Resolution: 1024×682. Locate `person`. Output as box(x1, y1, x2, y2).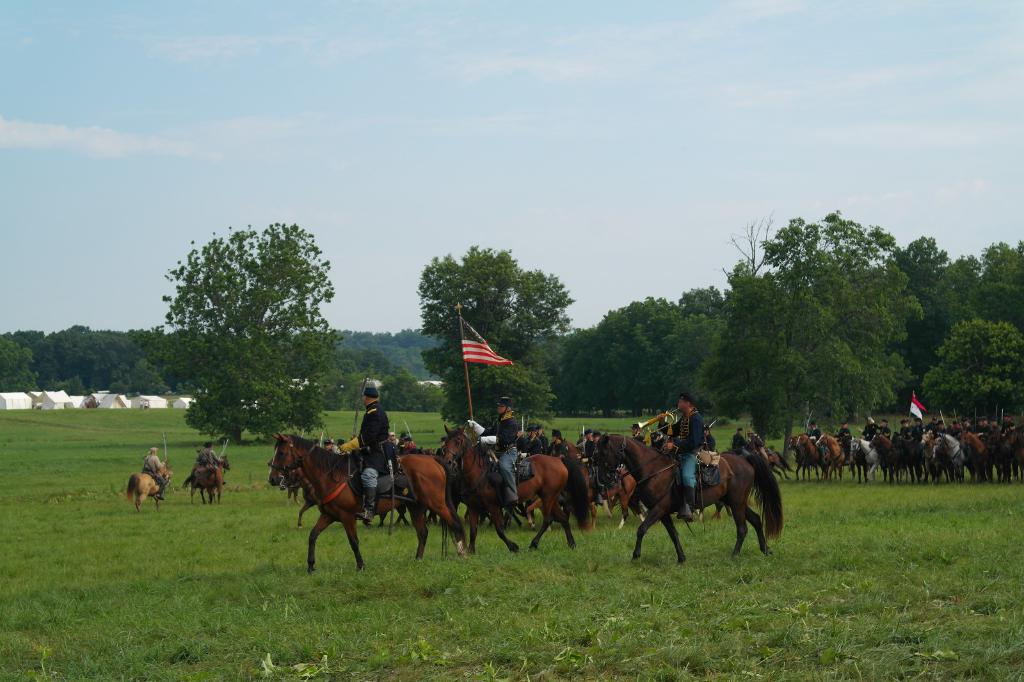
box(524, 421, 542, 486).
